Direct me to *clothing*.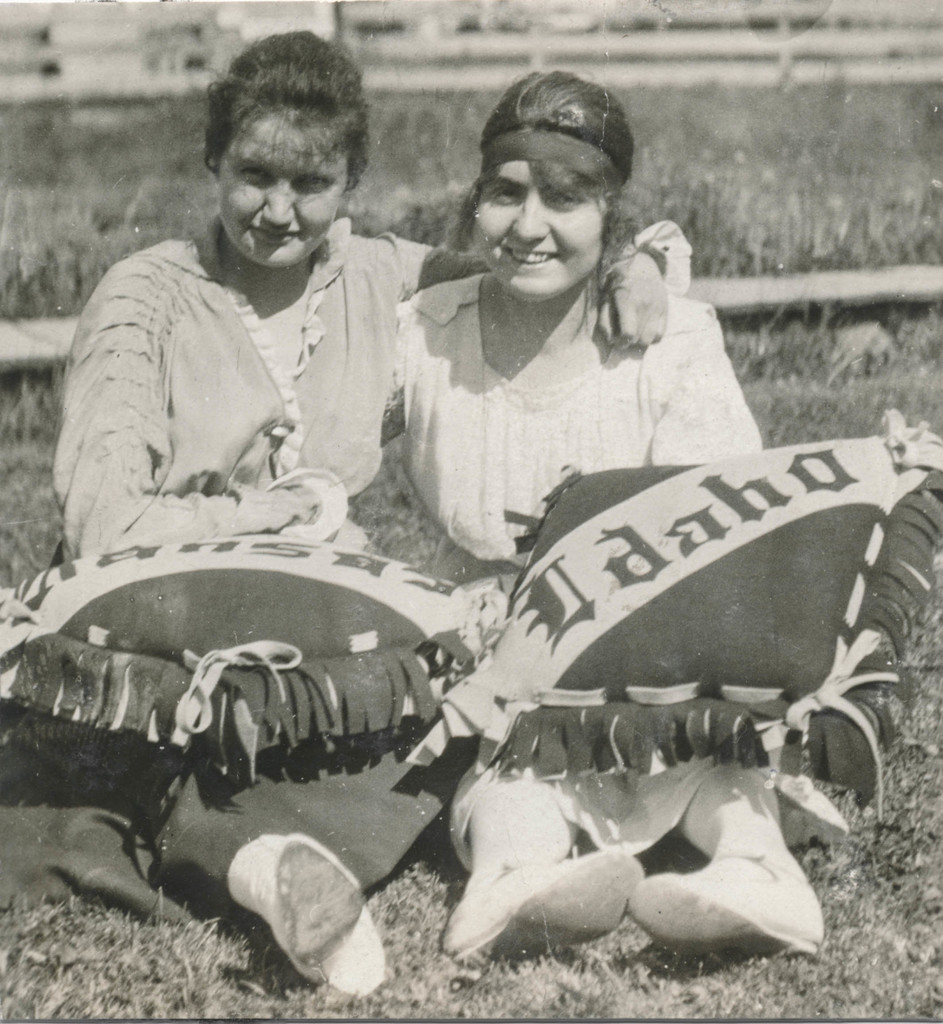
Direction: 372:276:847:855.
